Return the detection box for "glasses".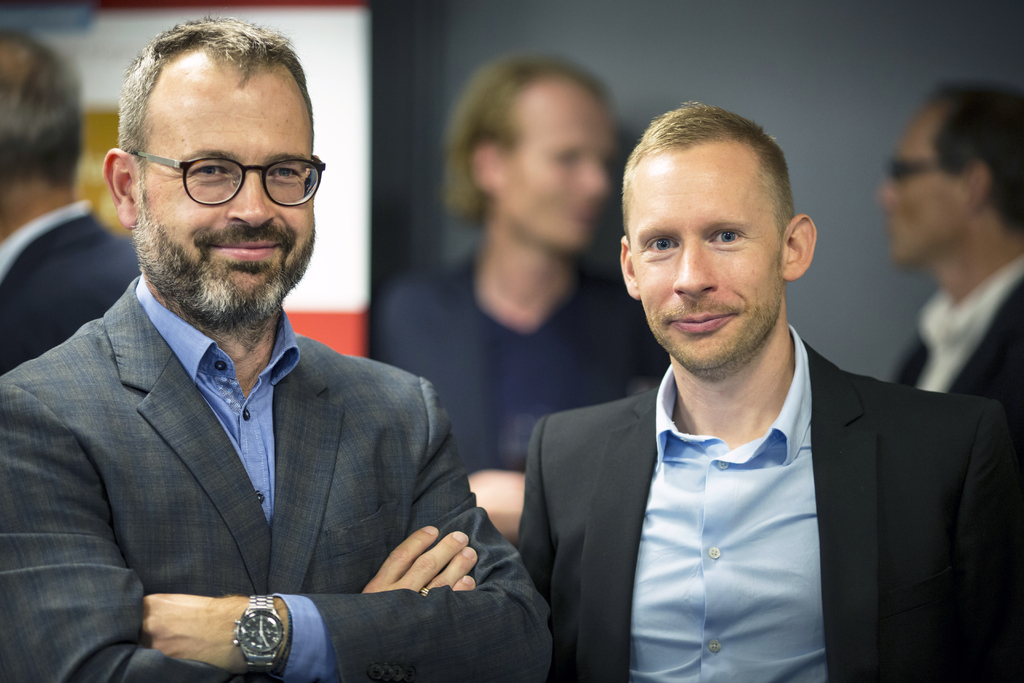
rect(127, 147, 336, 208).
